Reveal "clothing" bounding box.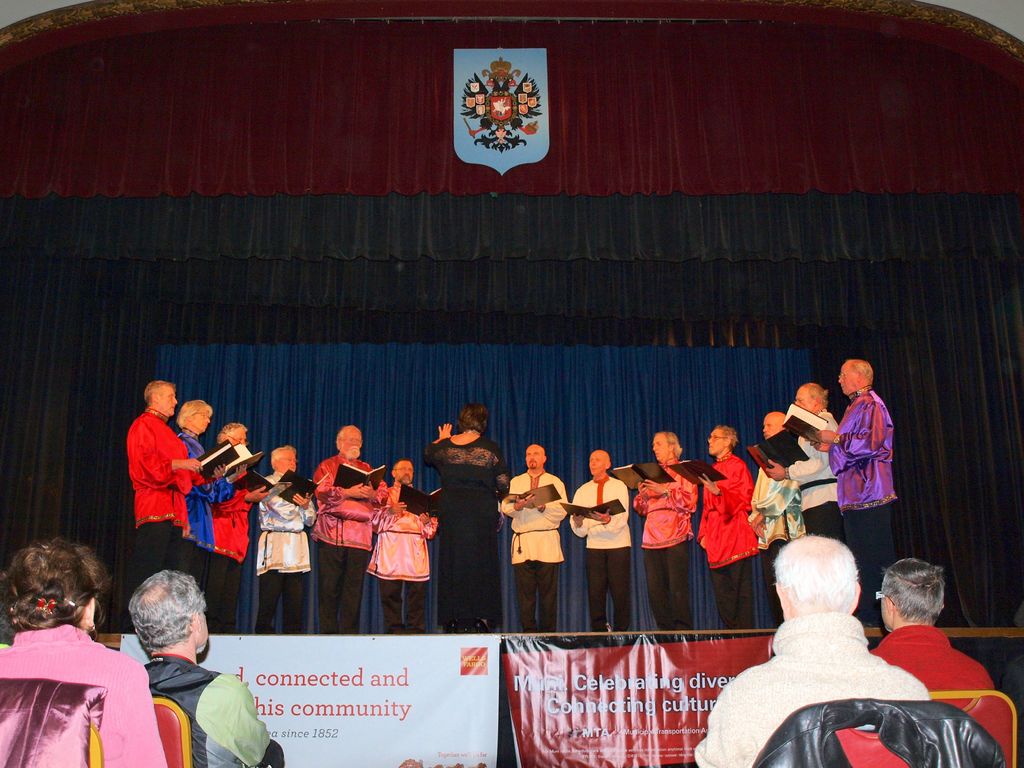
Revealed: pyautogui.locateOnScreen(141, 650, 271, 767).
